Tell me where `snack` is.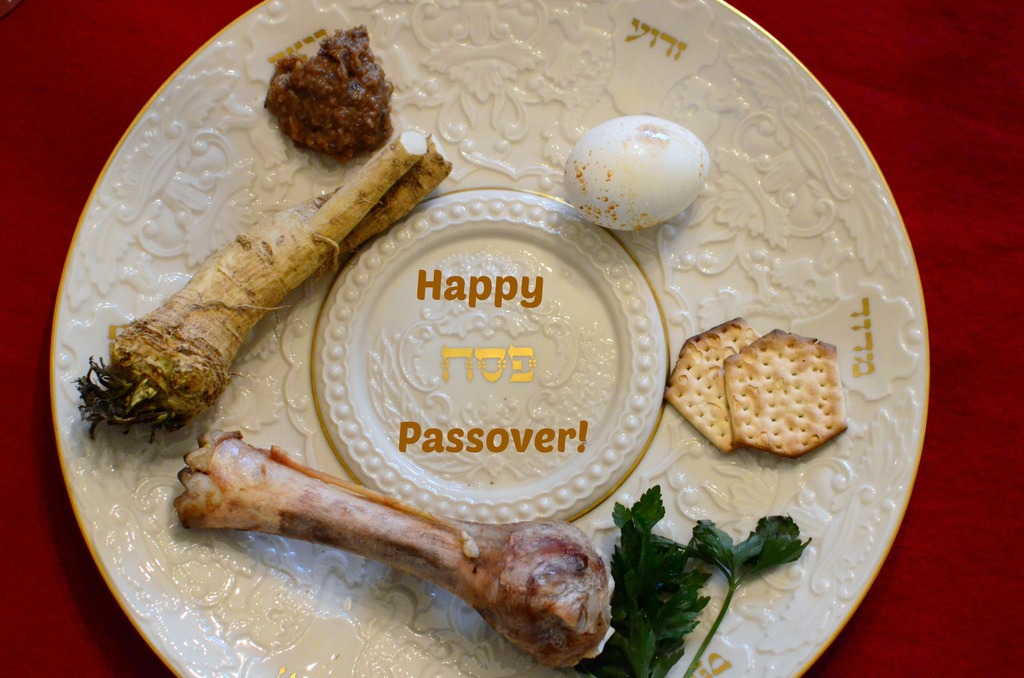
`snack` is at [x1=662, y1=314, x2=762, y2=458].
